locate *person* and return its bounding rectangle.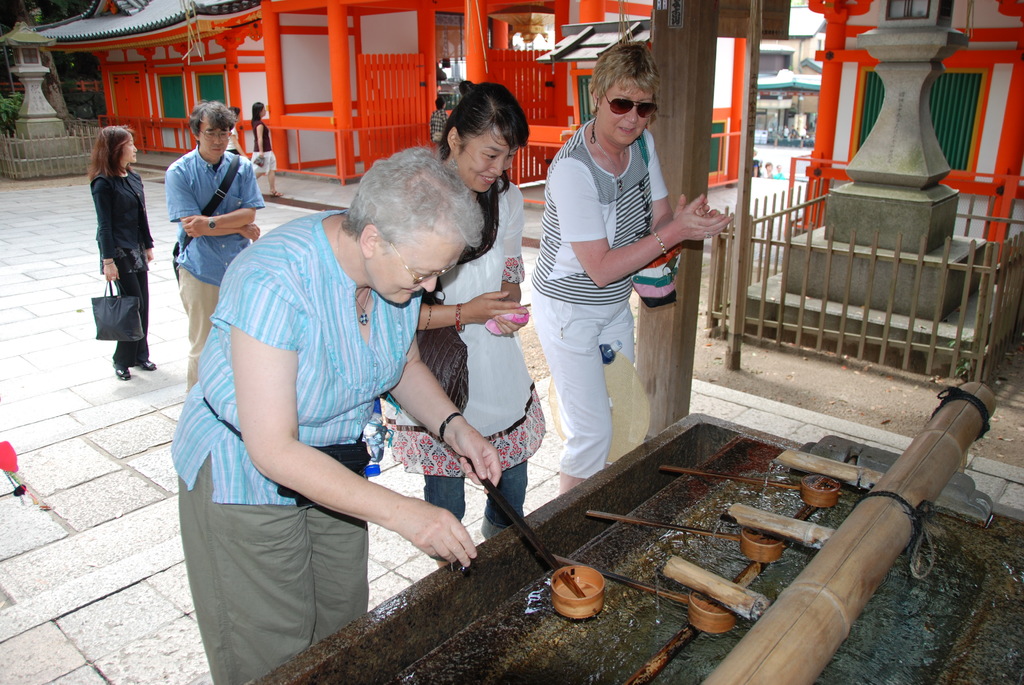
<box>375,79,547,549</box>.
